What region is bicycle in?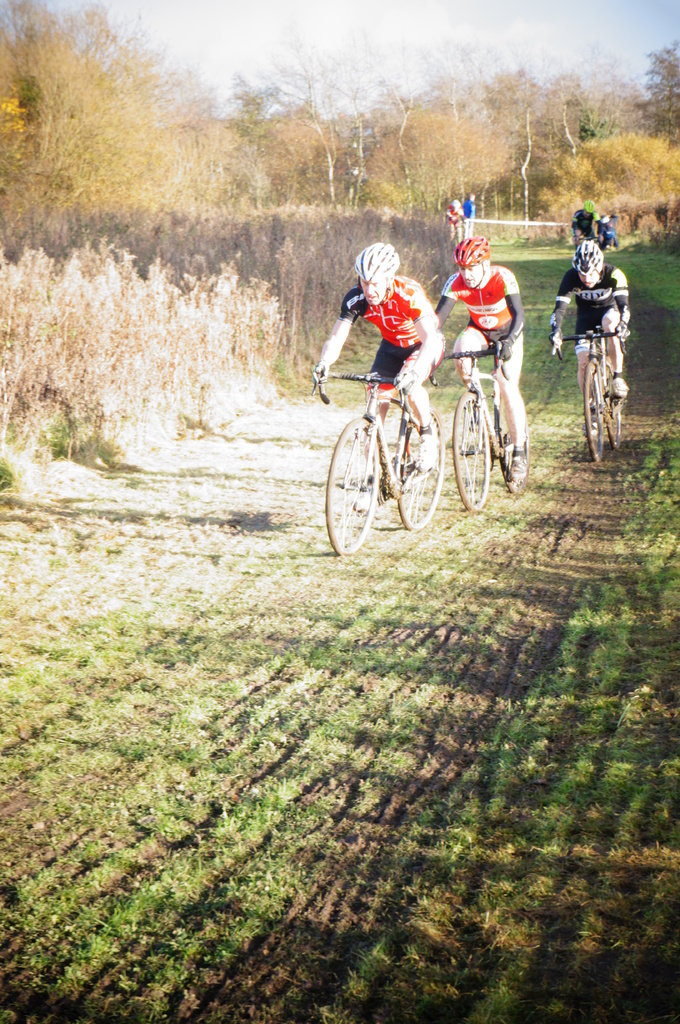
crop(448, 221, 467, 240).
